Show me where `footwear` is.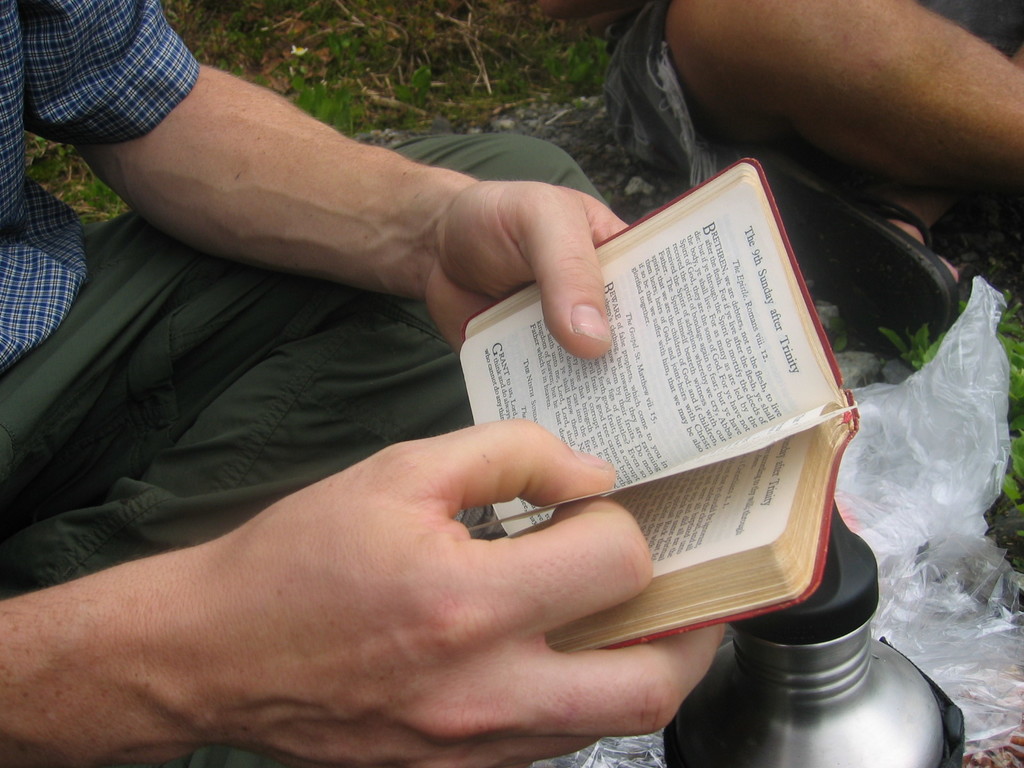
`footwear` is at l=716, t=147, r=962, b=346.
